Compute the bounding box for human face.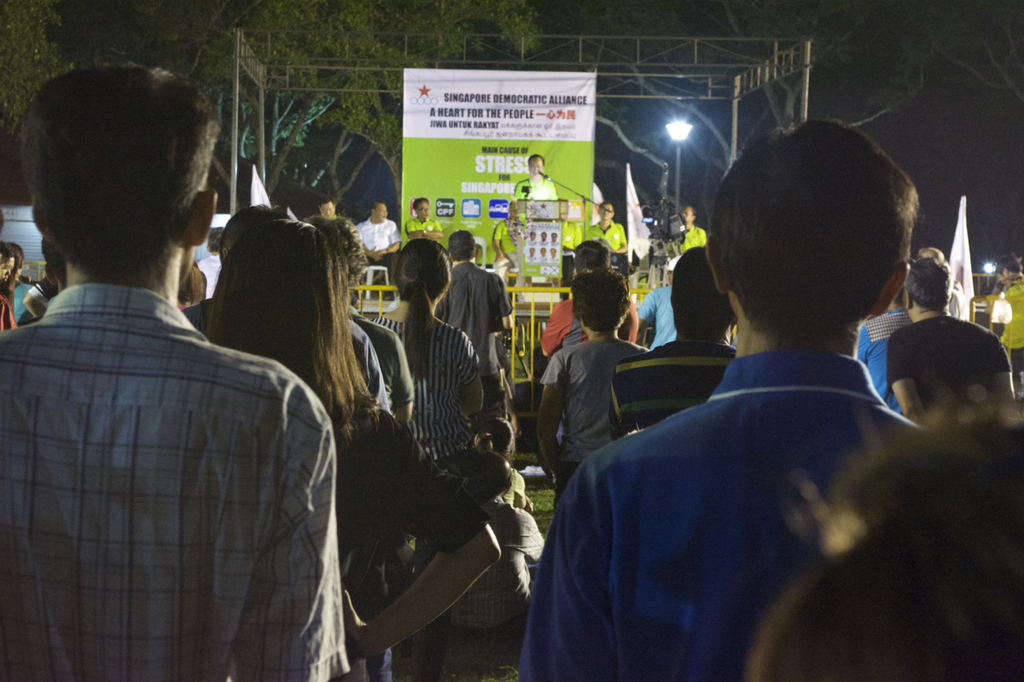
[left=680, top=209, right=690, bottom=216].
